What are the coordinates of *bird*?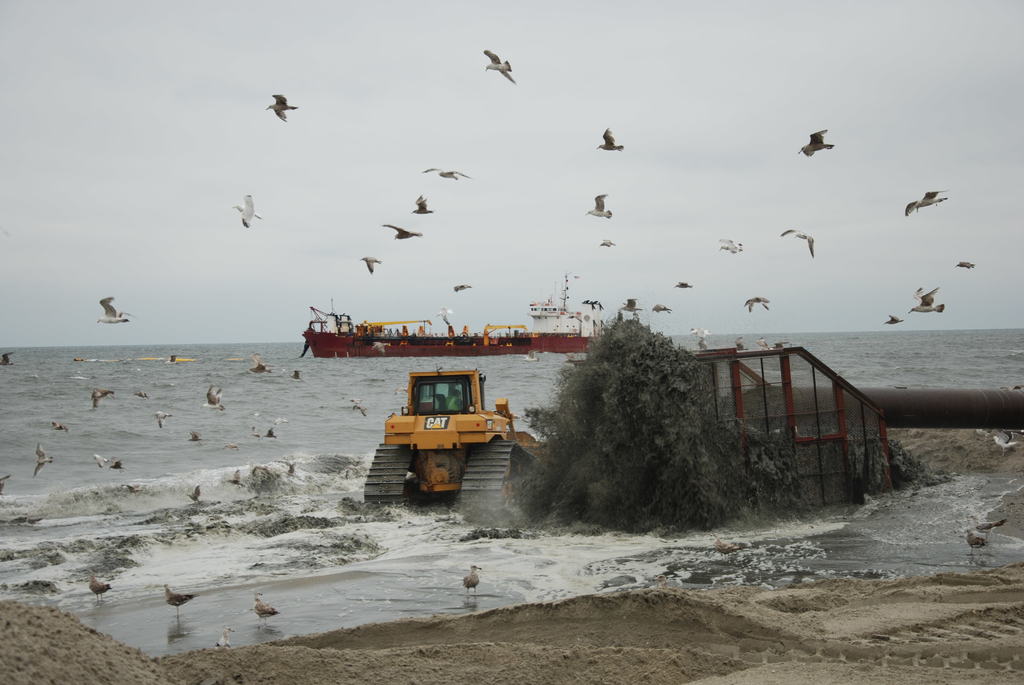
{"left": 0, "top": 350, "right": 12, "bottom": 367}.
